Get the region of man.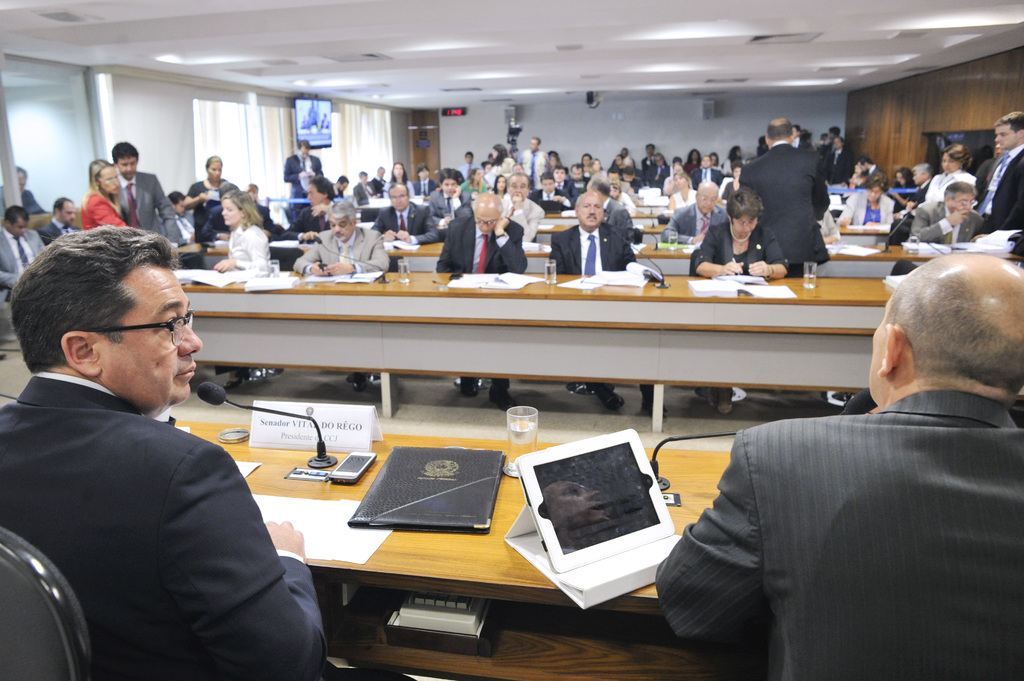
(372,180,439,241).
